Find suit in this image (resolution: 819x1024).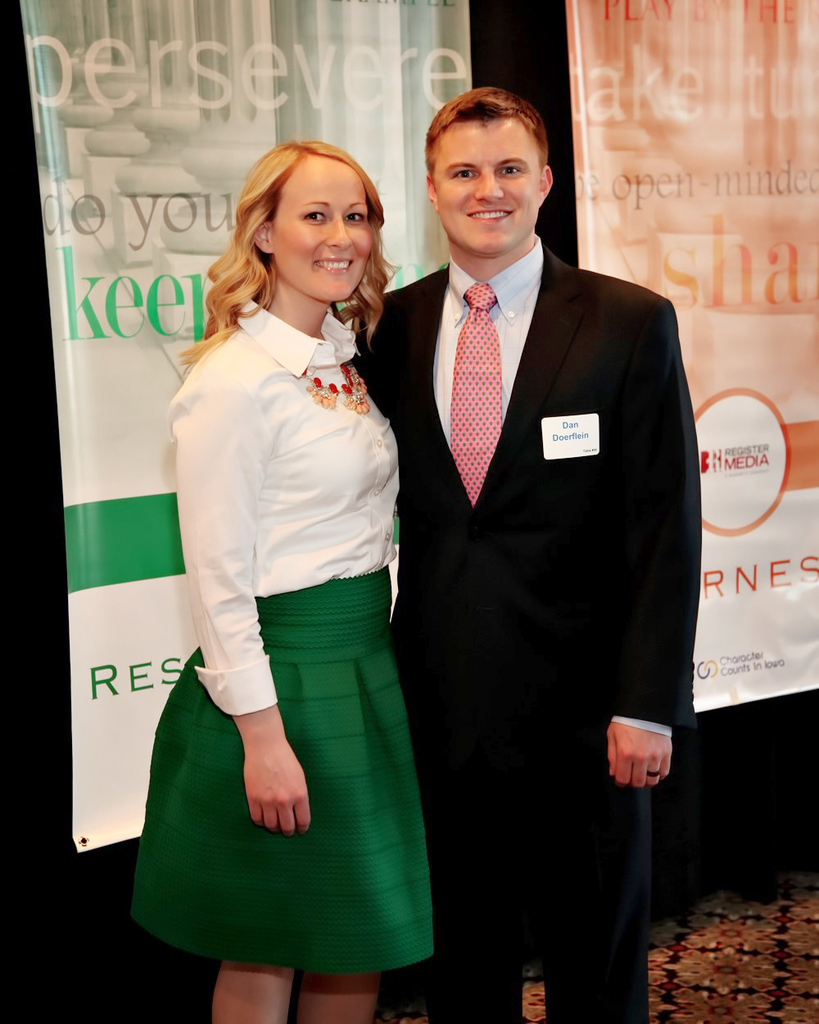
(394, 302, 696, 1004).
